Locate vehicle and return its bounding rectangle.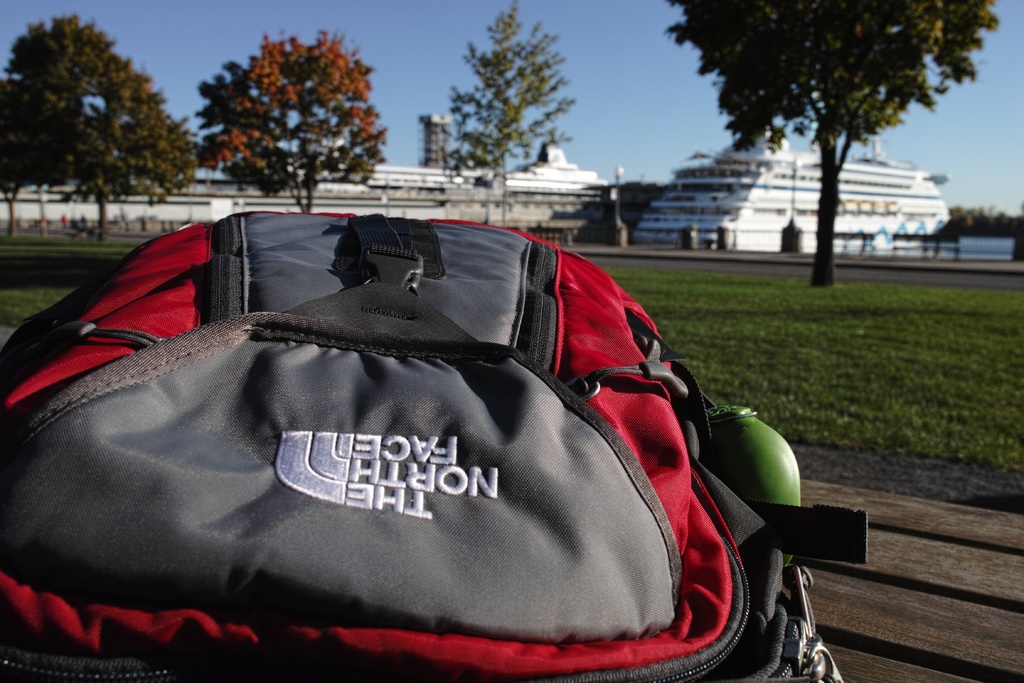
{"x1": 0, "y1": 131, "x2": 612, "y2": 237}.
